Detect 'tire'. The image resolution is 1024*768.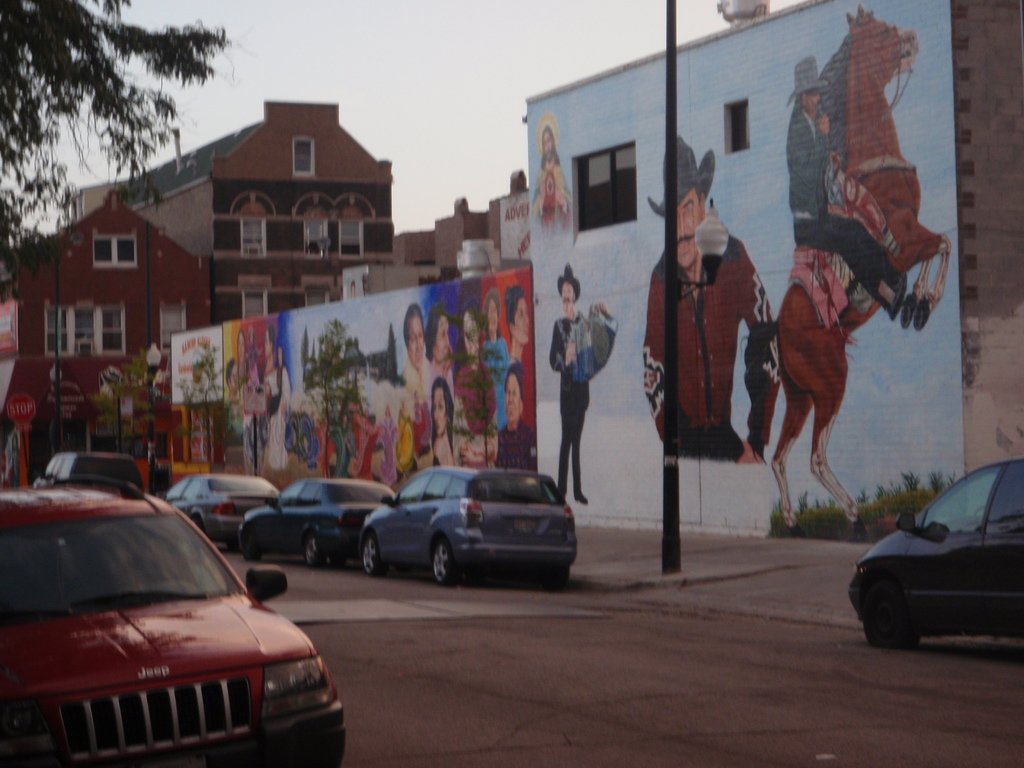
{"x1": 433, "y1": 538, "x2": 452, "y2": 585}.
